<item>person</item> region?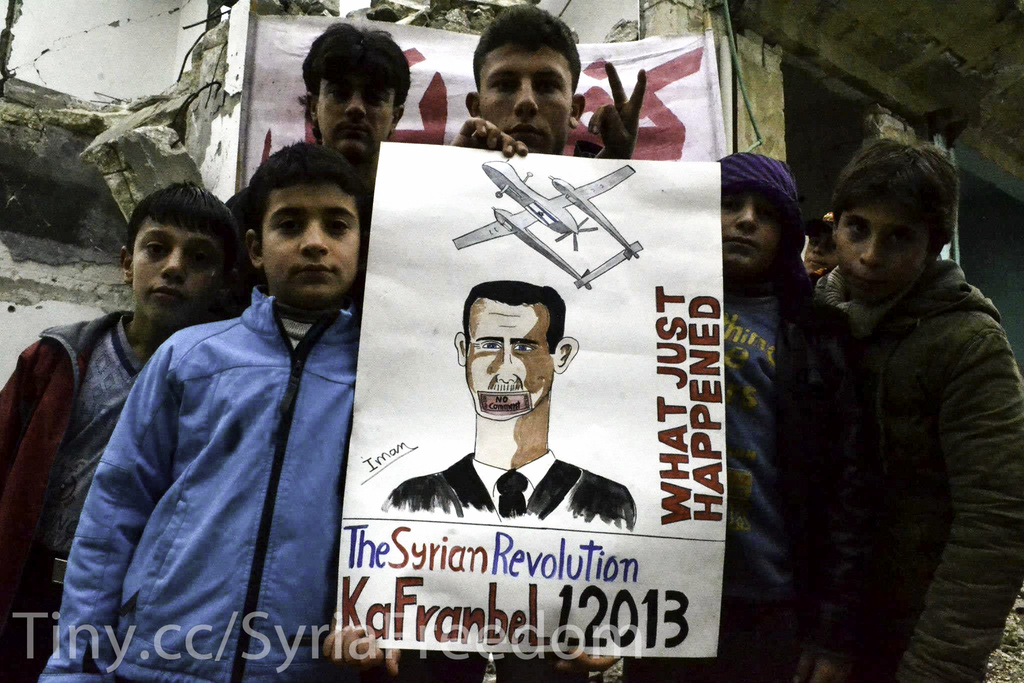
<bbox>42, 141, 398, 682</bbox>
